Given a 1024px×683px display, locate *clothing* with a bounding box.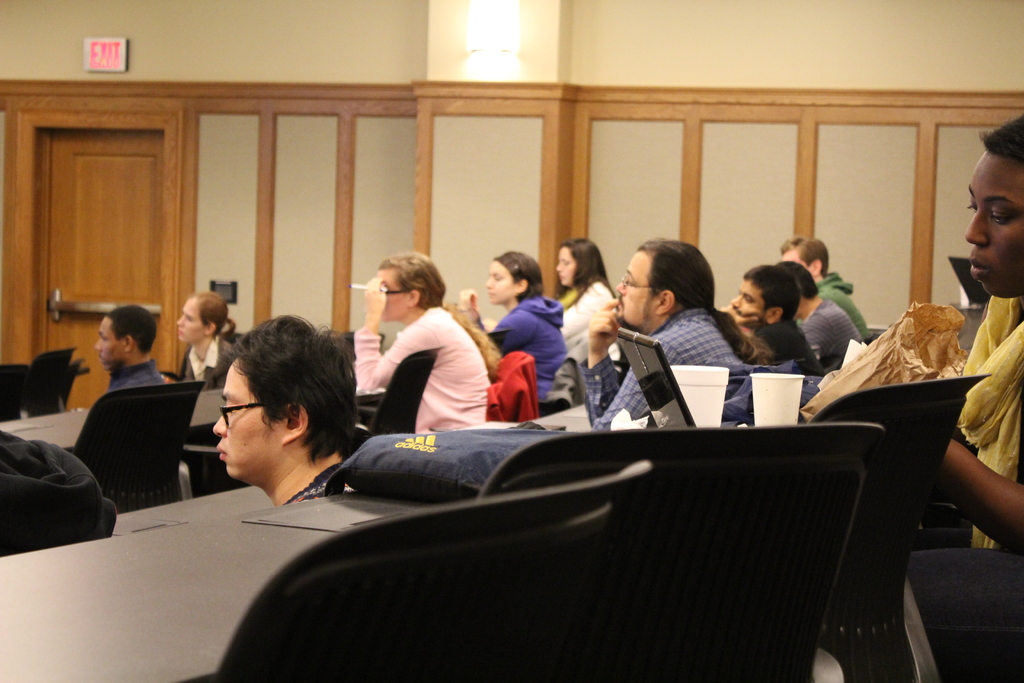
Located: {"x1": 802, "y1": 298, "x2": 863, "y2": 360}.
